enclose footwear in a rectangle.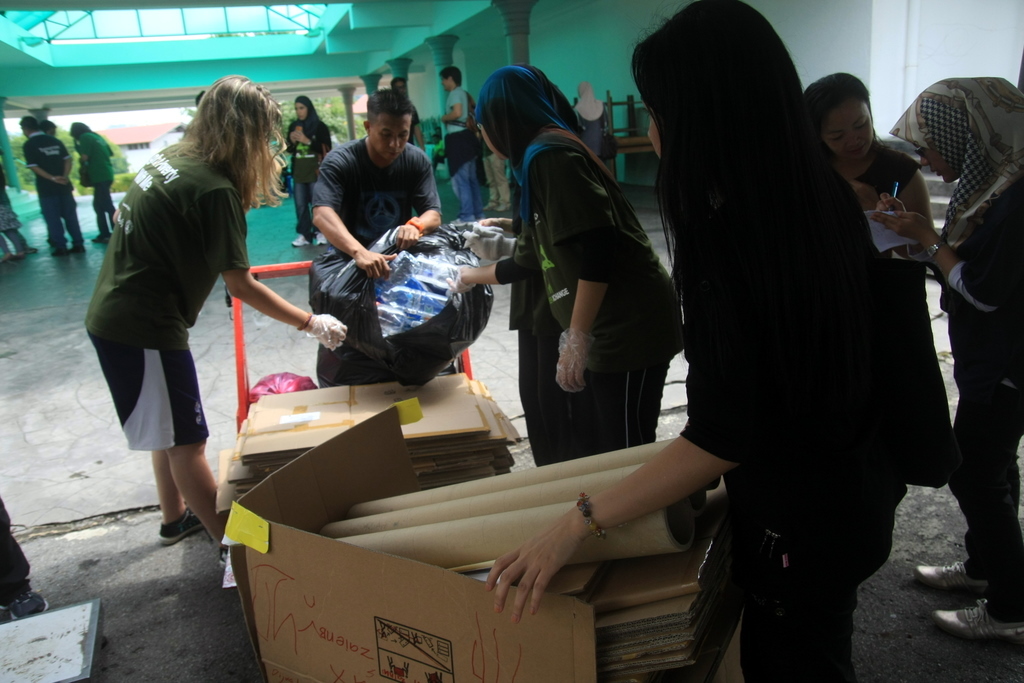
left=0, top=255, right=22, bottom=263.
